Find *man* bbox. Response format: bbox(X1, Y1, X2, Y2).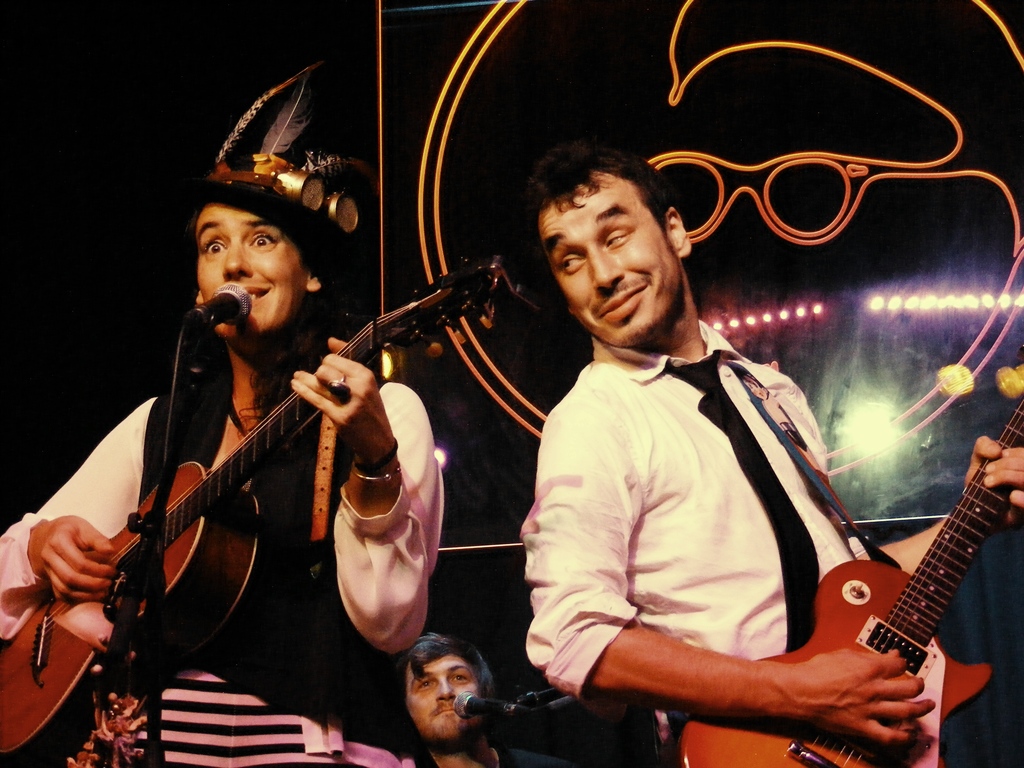
bbox(500, 166, 1000, 744).
